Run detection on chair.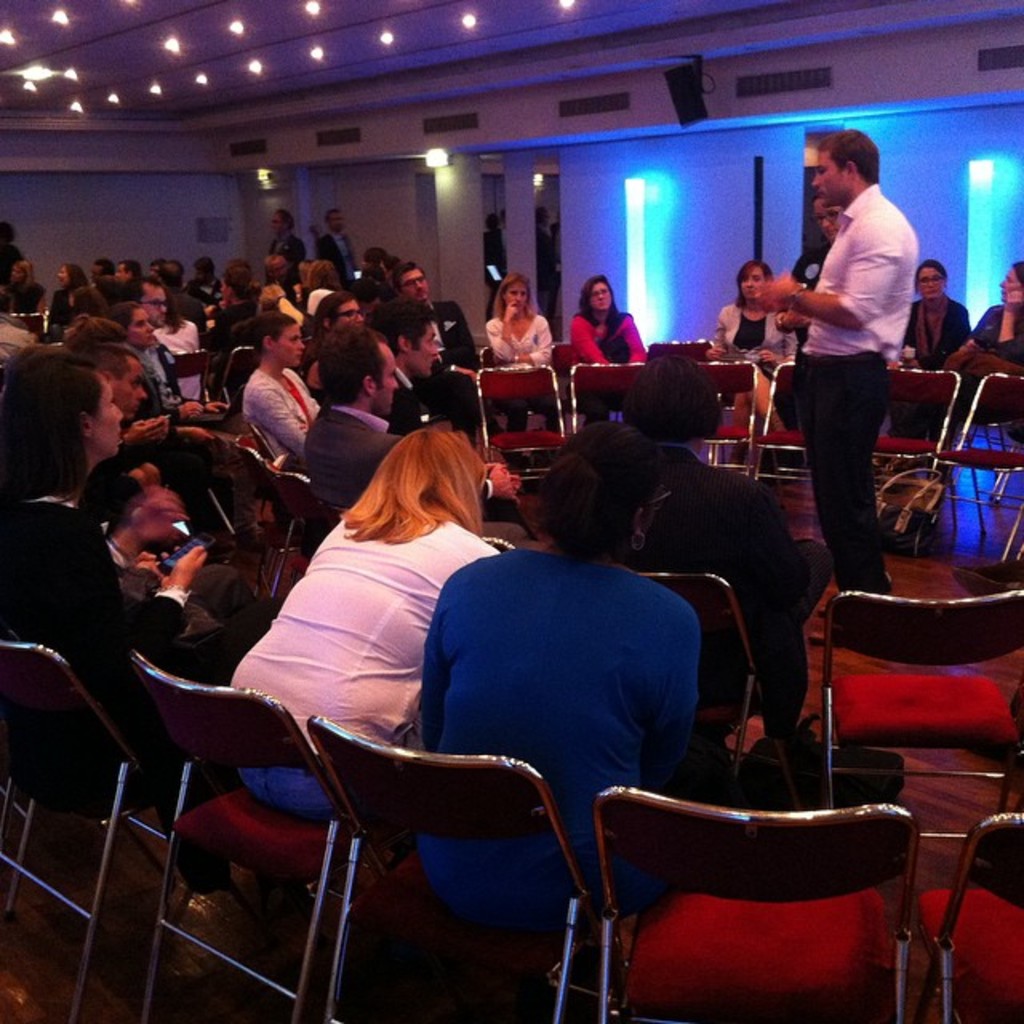
Result: pyautogui.locateOnScreen(309, 709, 638, 1022).
